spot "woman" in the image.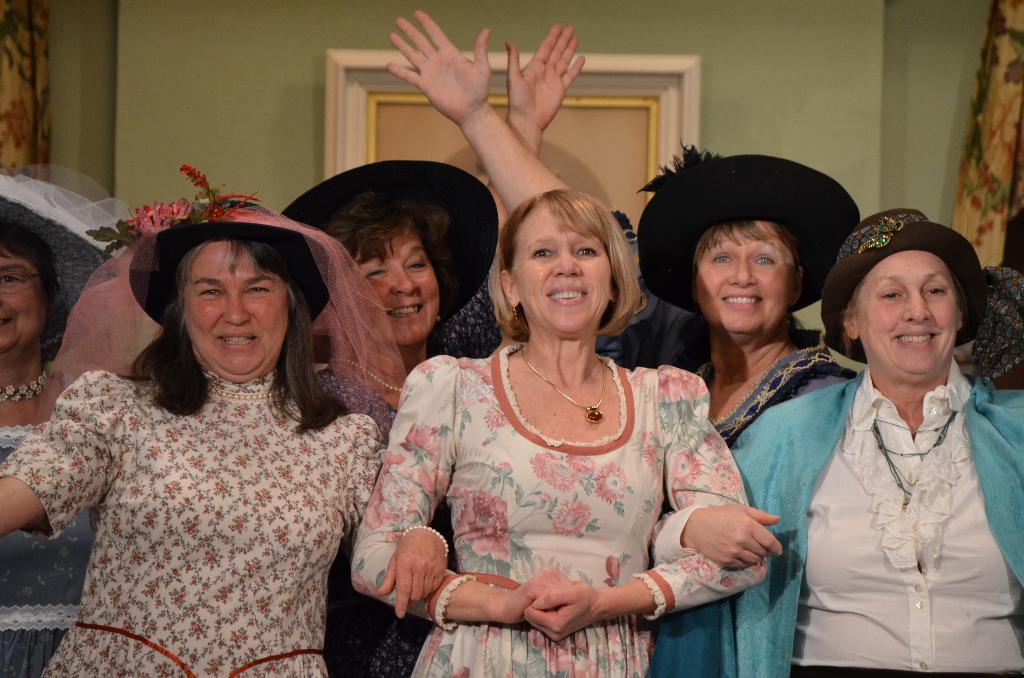
"woman" found at <box>387,5,856,677</box>.
